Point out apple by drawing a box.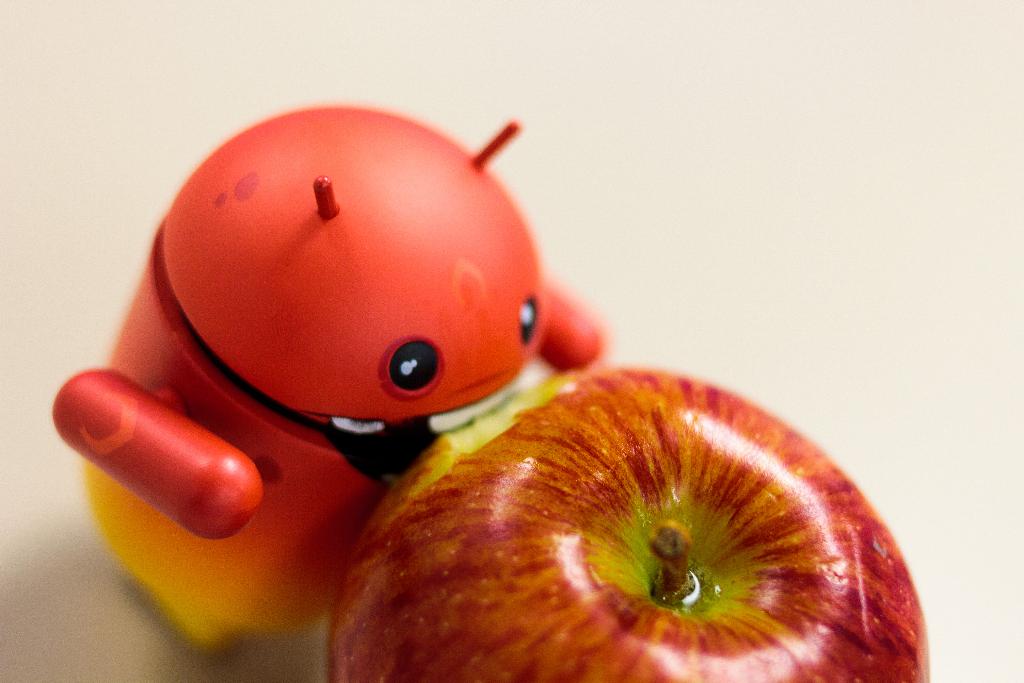
(left=324, top=359, right=916, bottom=682).
